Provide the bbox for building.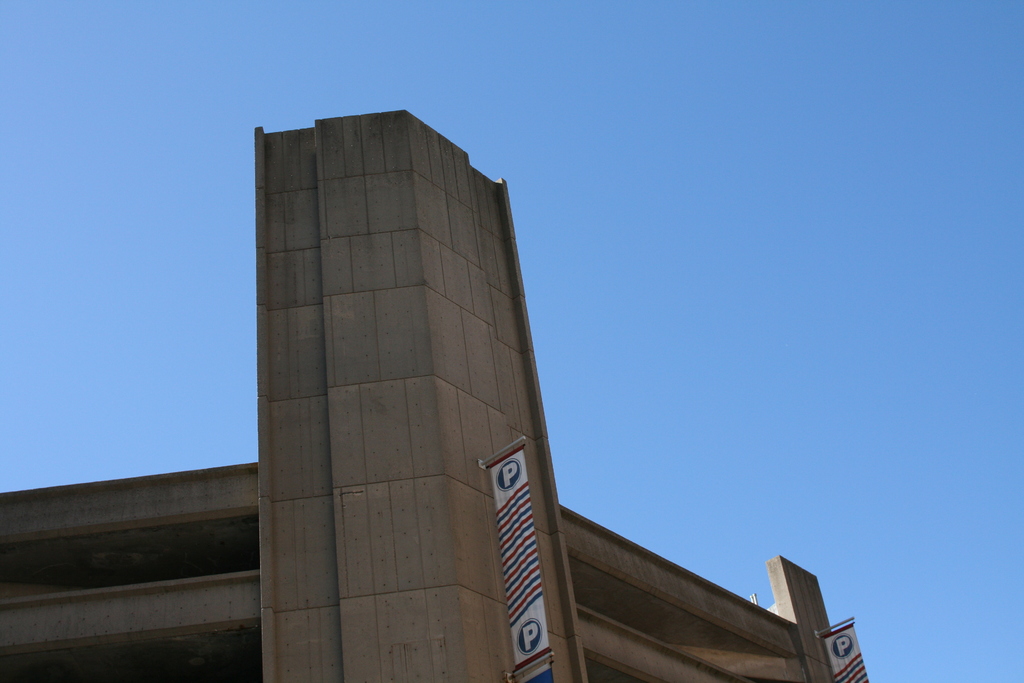
(x1=0, y1=98, x2=876, y2=682).
